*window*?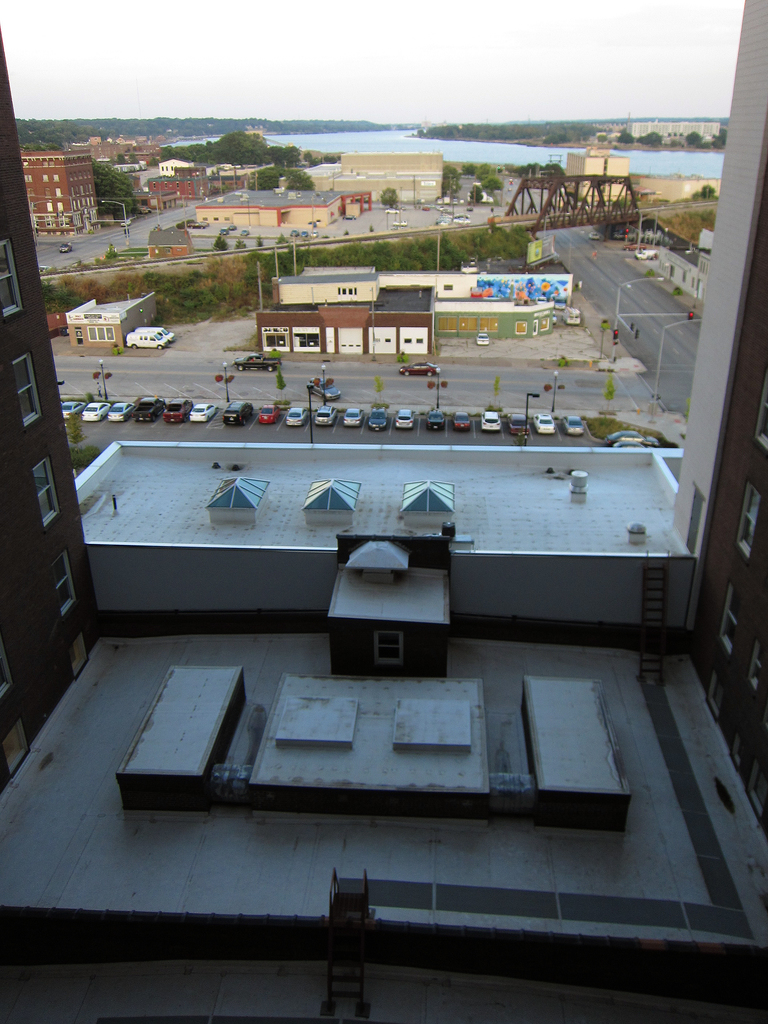
66:632:90:683
